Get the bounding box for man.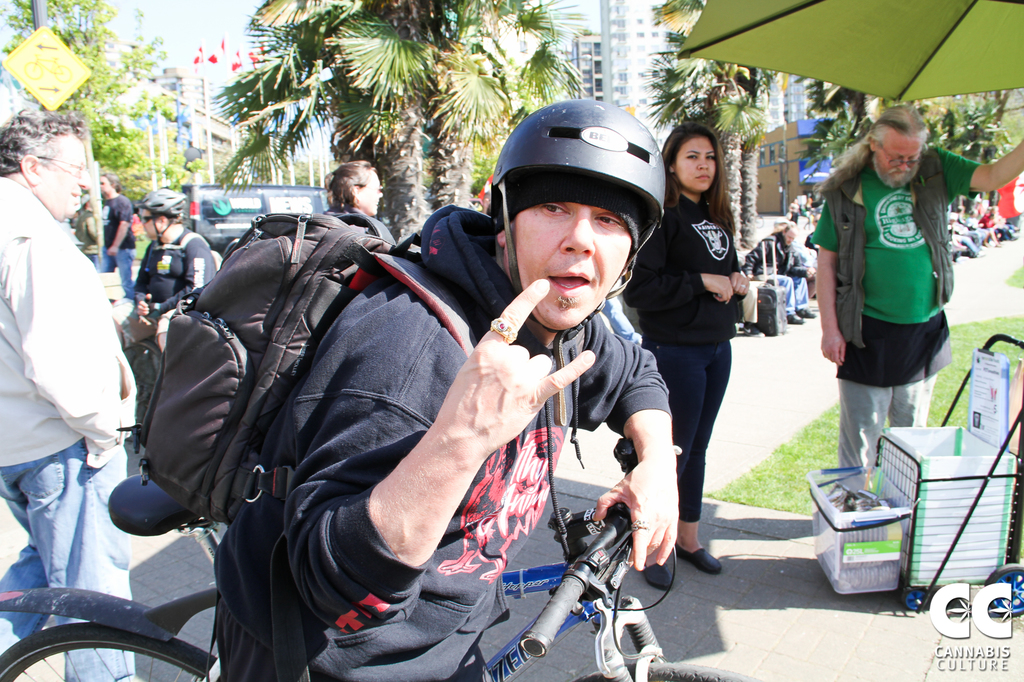
(x1=7, y1=113, x2=148, y2=662).
